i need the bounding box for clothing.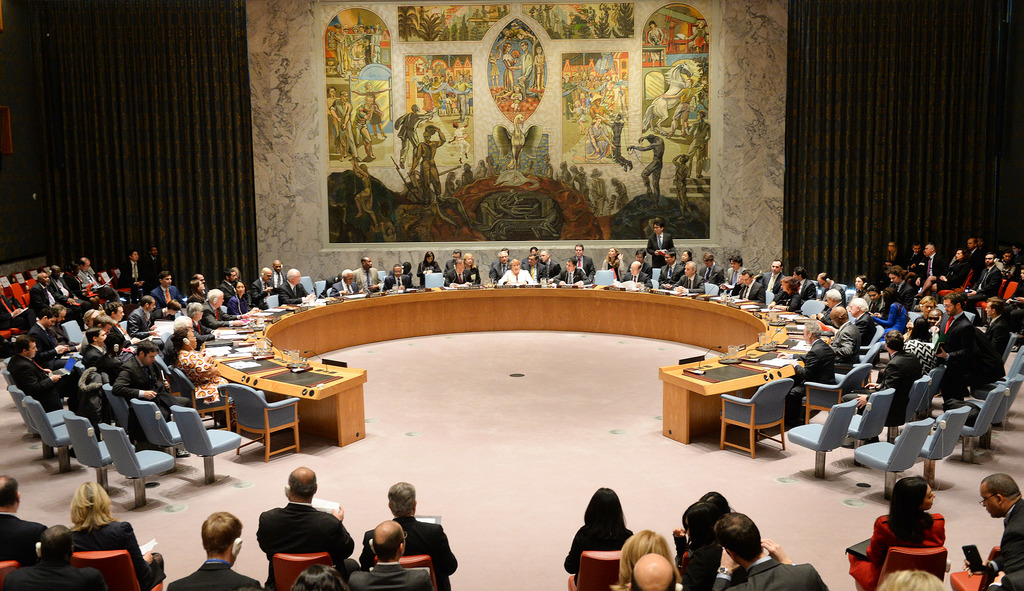
Here it is: pyautogui.locateOnScreen(762, 270, 789, 304).
